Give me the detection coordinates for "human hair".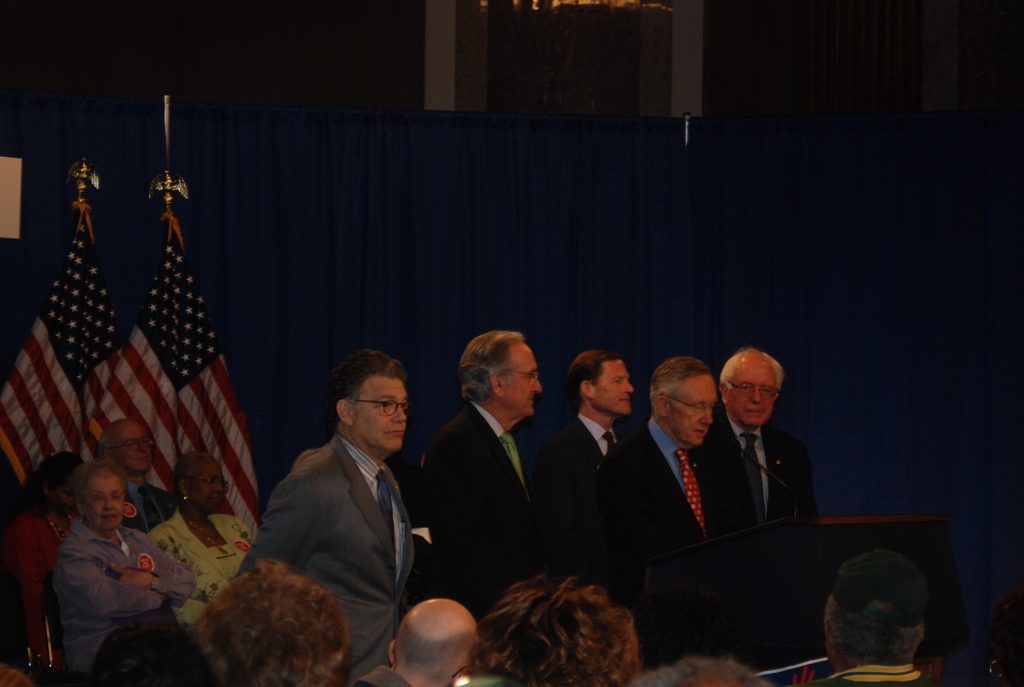
<box>171,451,201,496</box>.
